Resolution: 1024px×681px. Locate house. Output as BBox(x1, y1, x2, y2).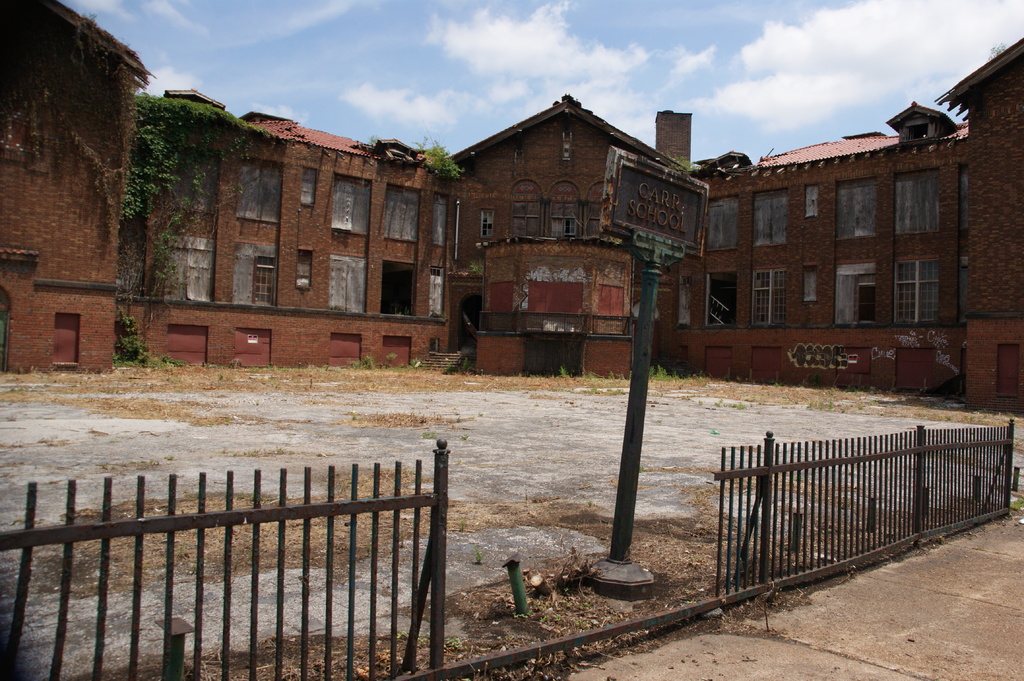
BBox(110, 86, 459, 372).
